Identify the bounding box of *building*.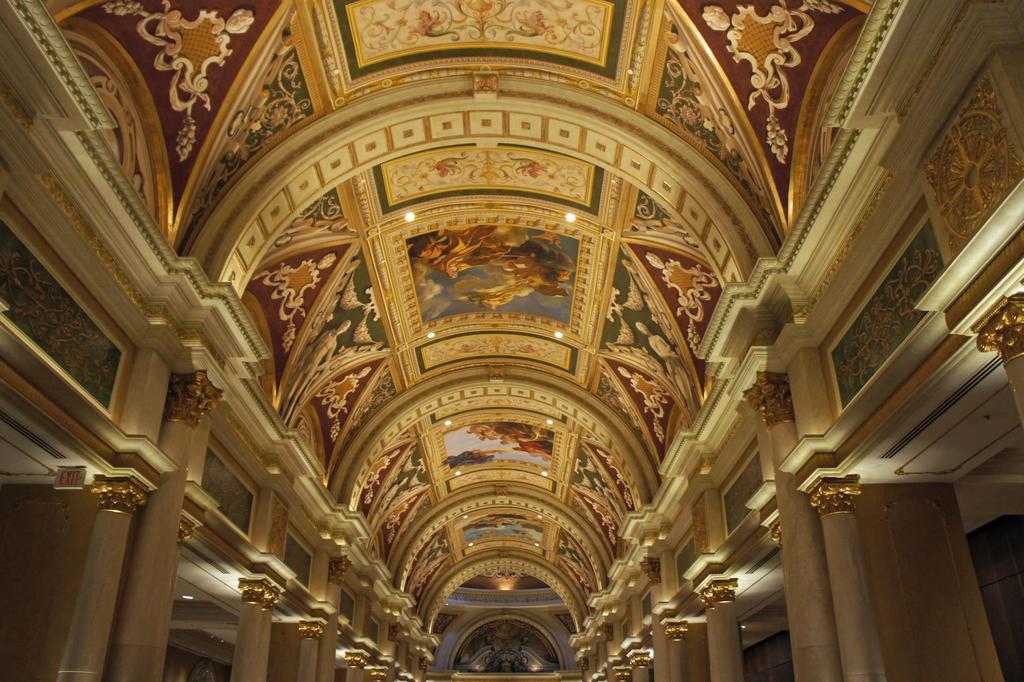
(0, 0, 1023, 681).
